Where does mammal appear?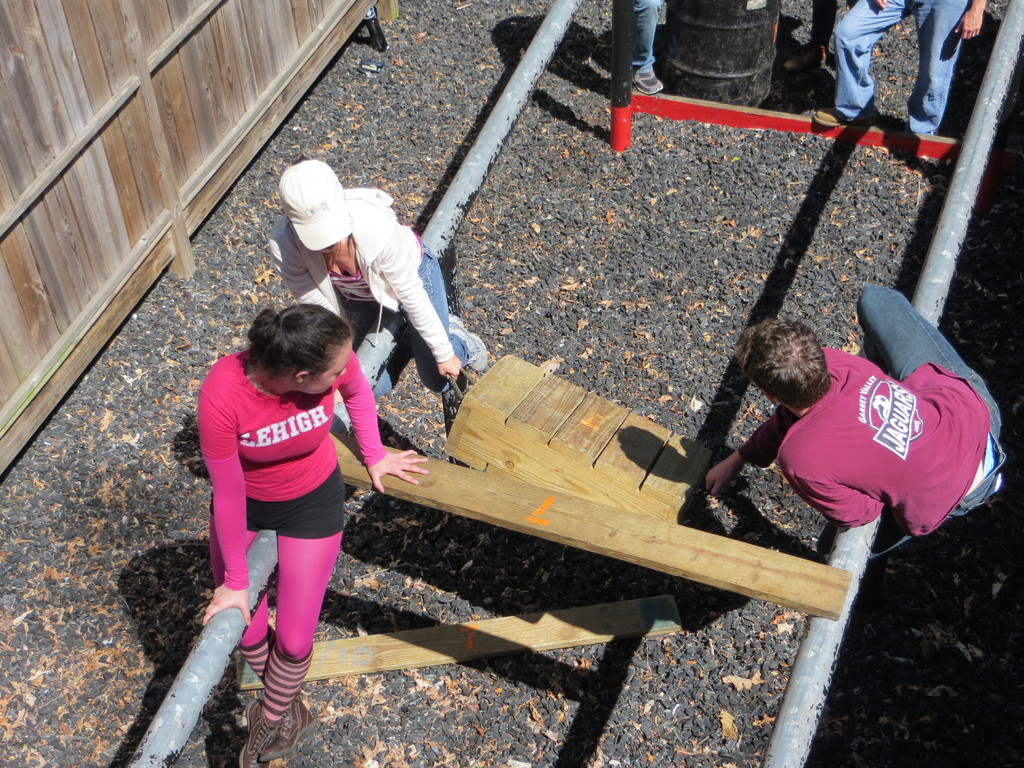
Appears at l=808, t=0, r=987, b=172.
